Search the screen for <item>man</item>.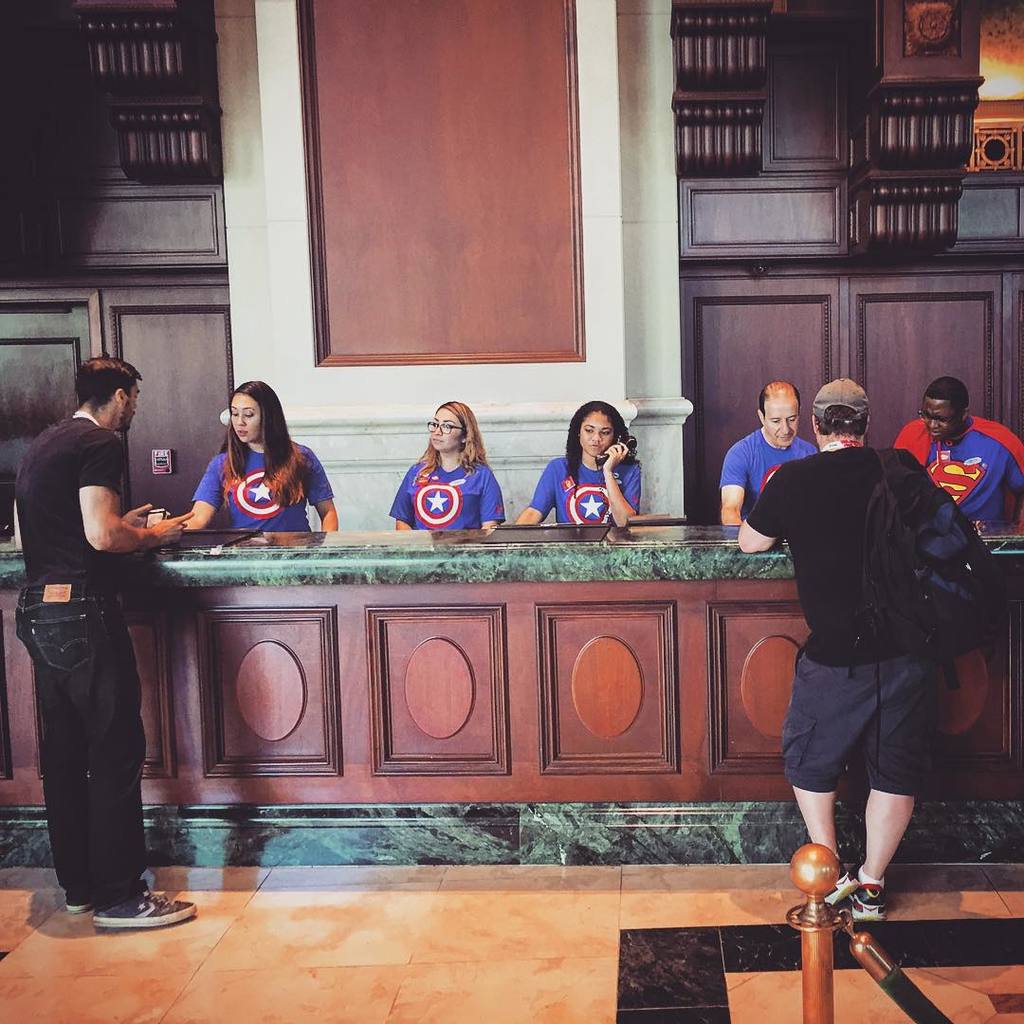
Found at <box>6,352,200,923</box>.
